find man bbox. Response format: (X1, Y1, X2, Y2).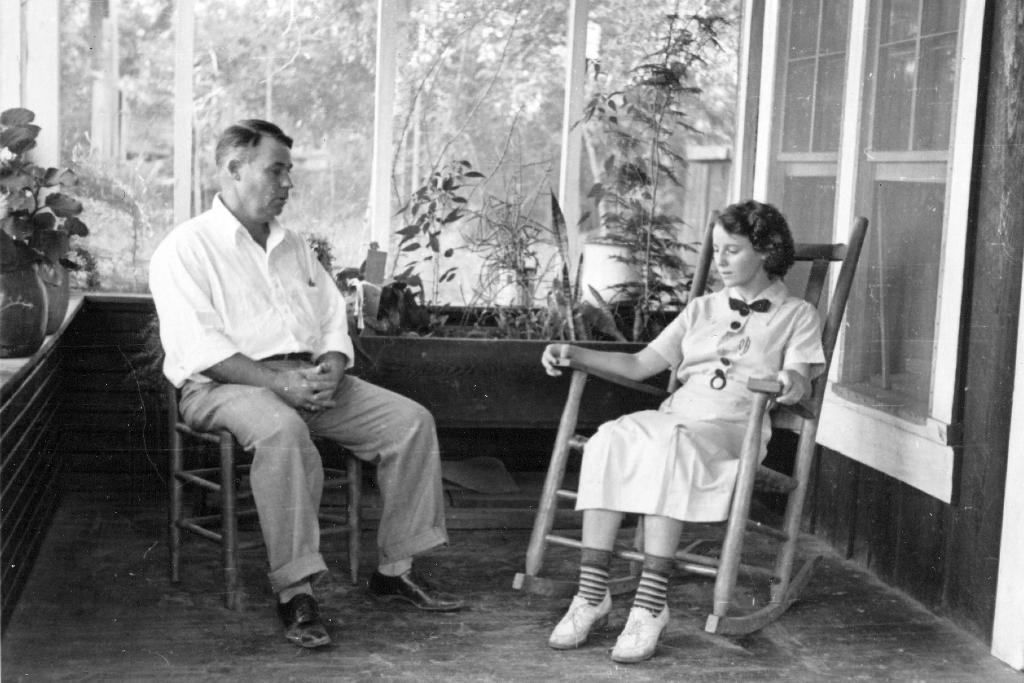
(150, 127, 464, 652).
